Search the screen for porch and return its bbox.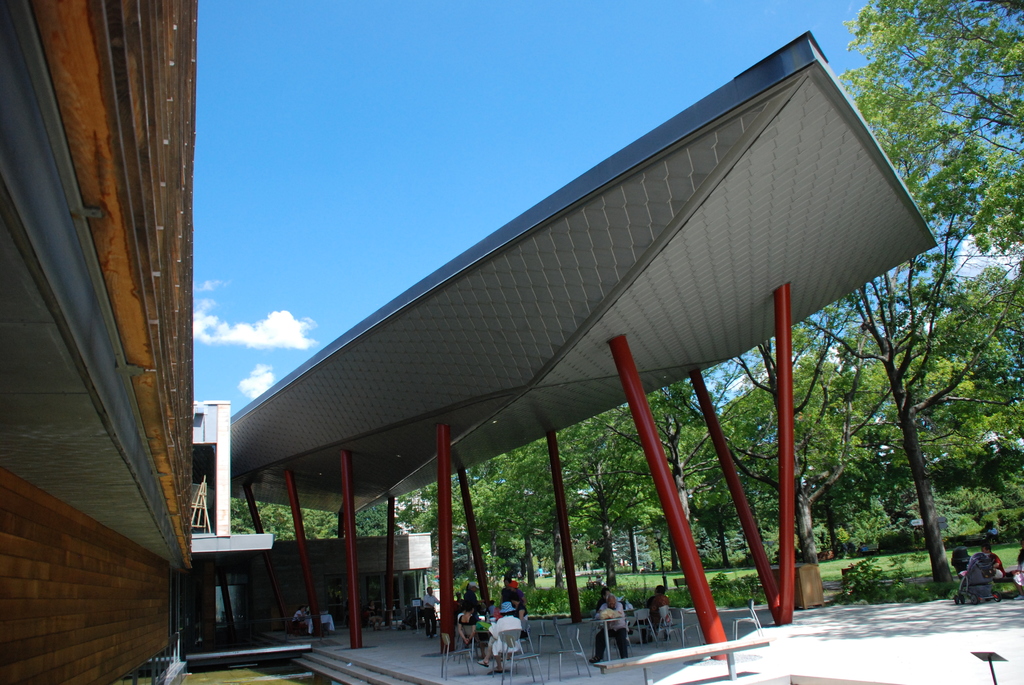
Found: {"left": 8, "top": 508, "right": 1023, "bottom": 684}.
